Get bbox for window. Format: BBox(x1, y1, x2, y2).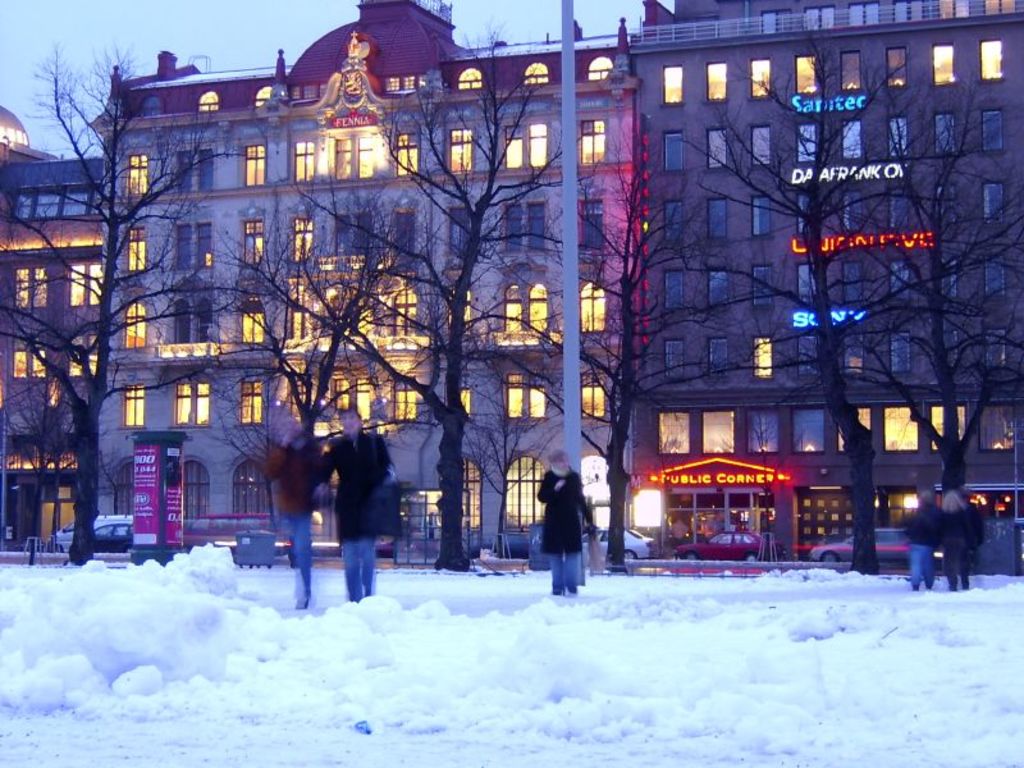
BBox(197, 93, 218, 111).
